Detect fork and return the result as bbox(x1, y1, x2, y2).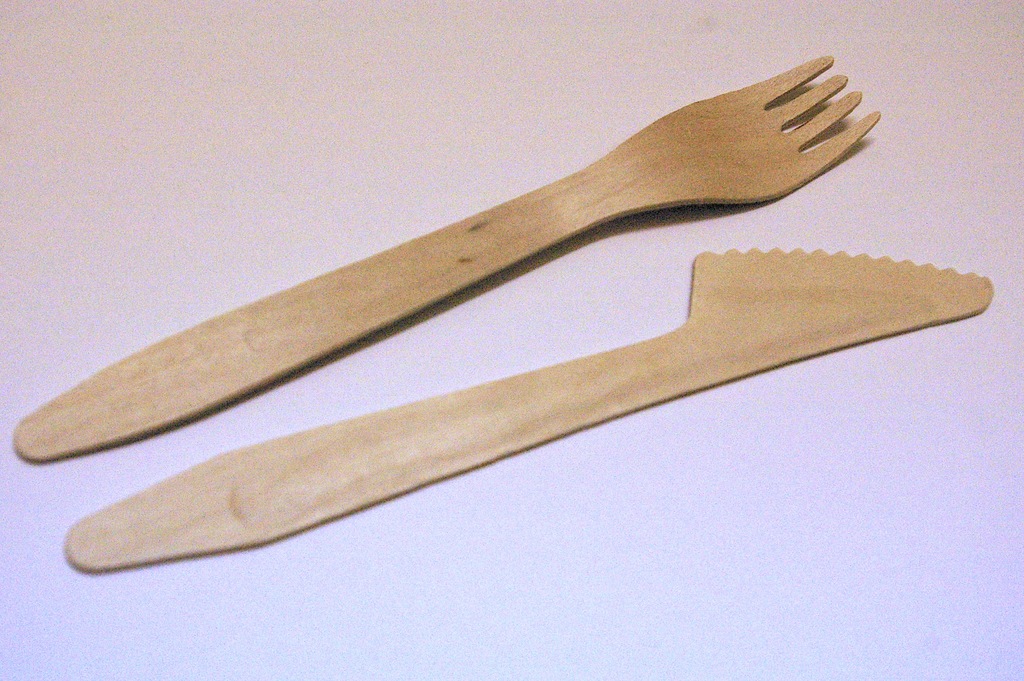
bbox(12, 52, 882, 436).
